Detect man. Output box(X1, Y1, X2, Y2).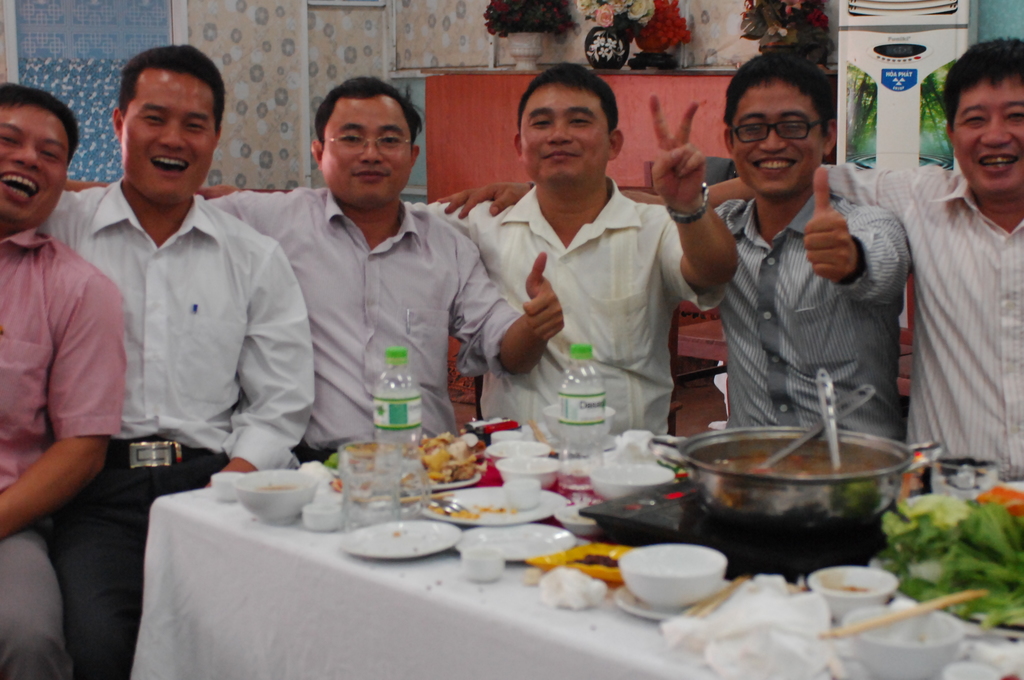
box(419, 64, 735, 454).
